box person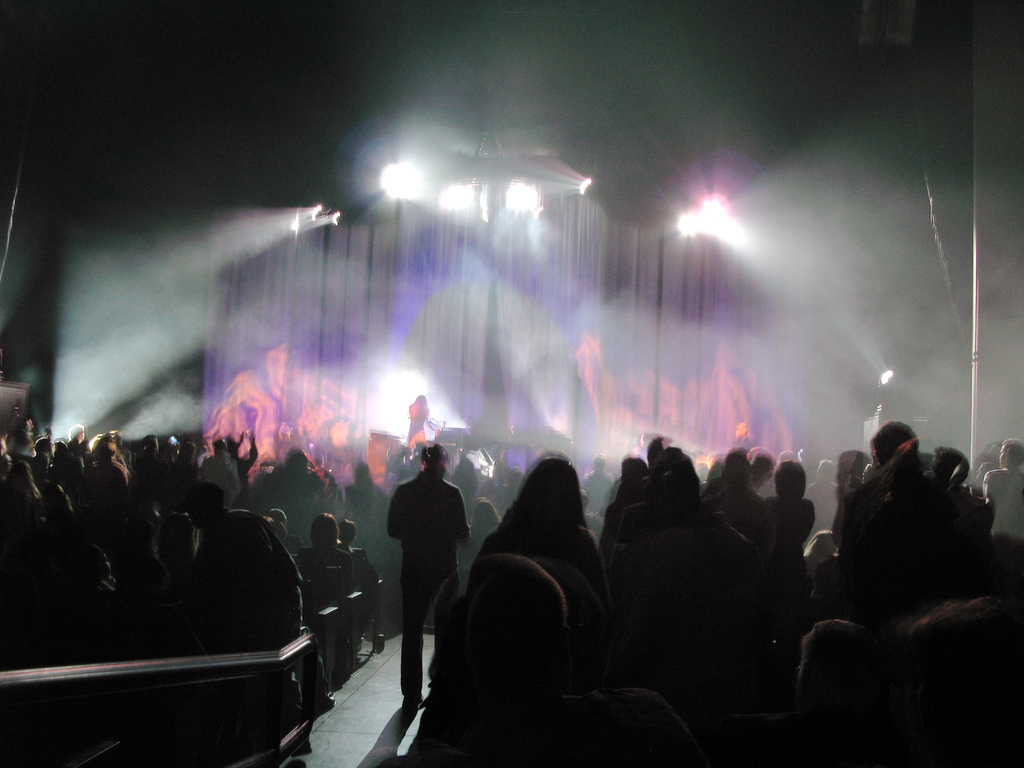
pyautogui.locateOnScreen(374, 420, 461, 716)
